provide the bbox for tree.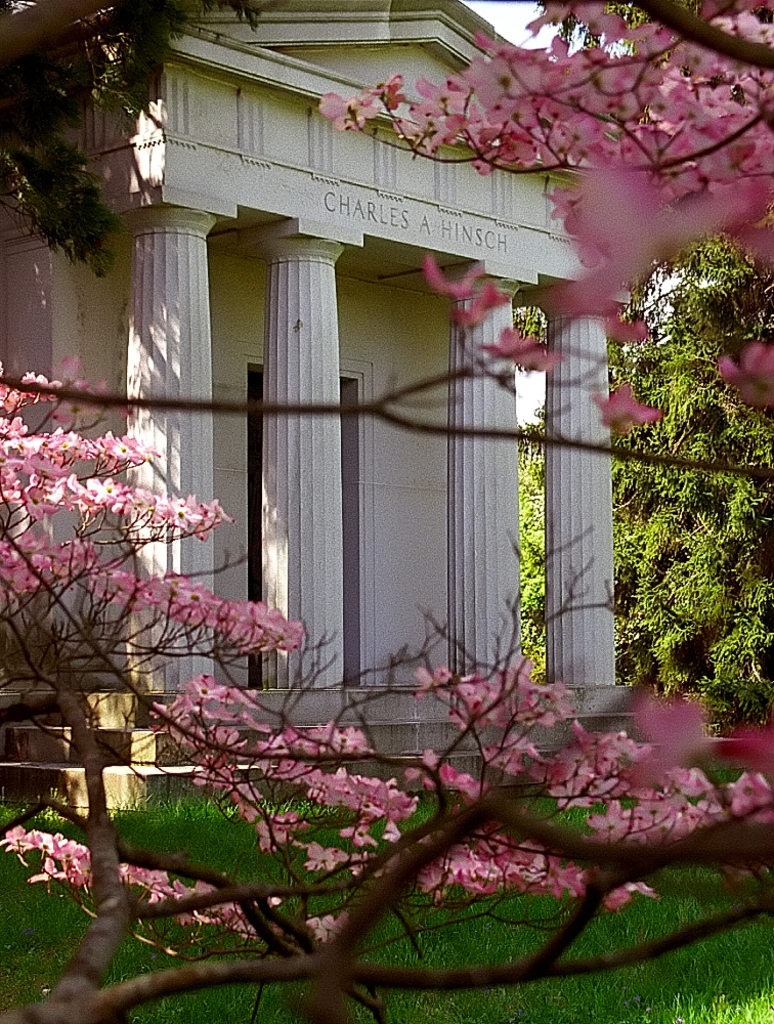
select_region(0, 369, 773, 1023).
